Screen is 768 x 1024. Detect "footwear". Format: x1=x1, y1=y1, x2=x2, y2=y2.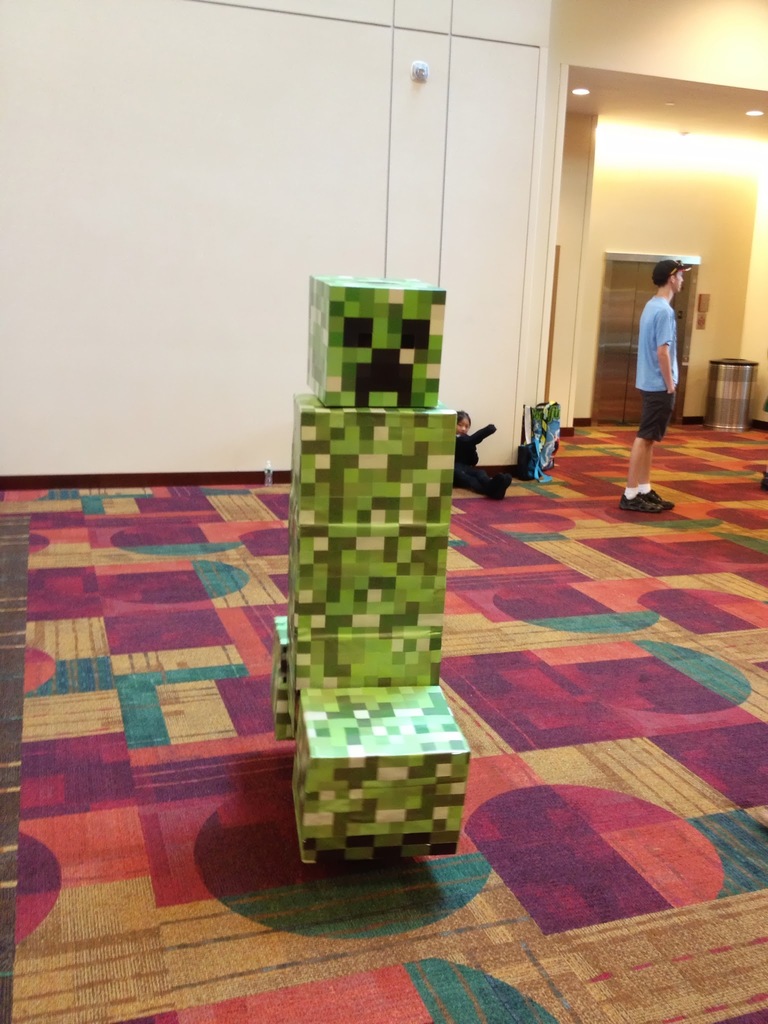
x1=634, y1=487, x2=674, y2=511.
